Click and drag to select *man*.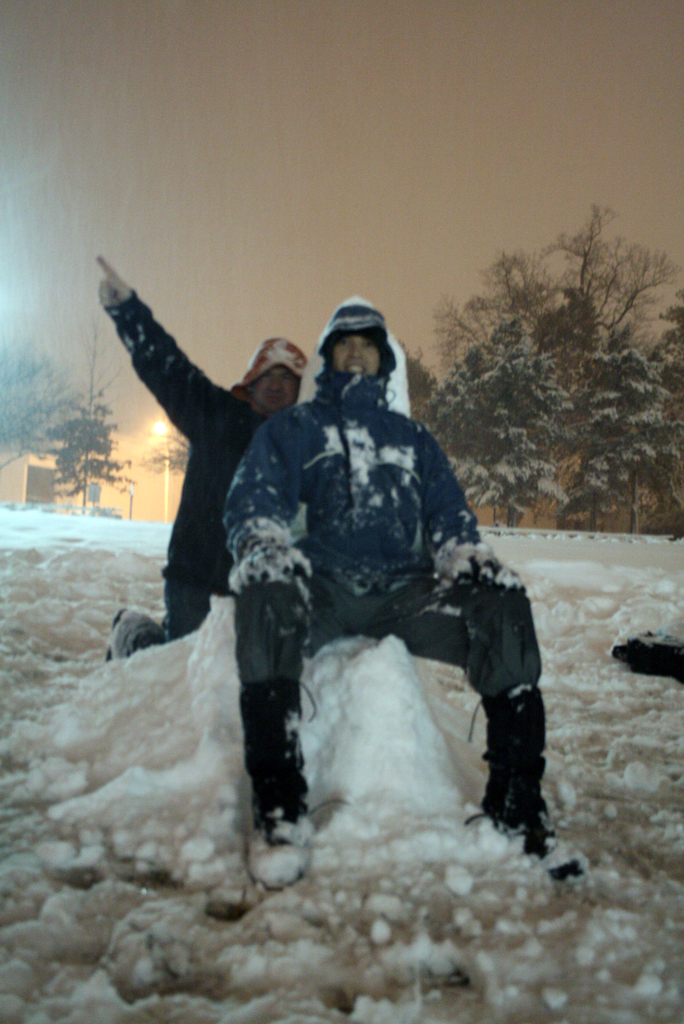
Selection: [98,255,306,657].
